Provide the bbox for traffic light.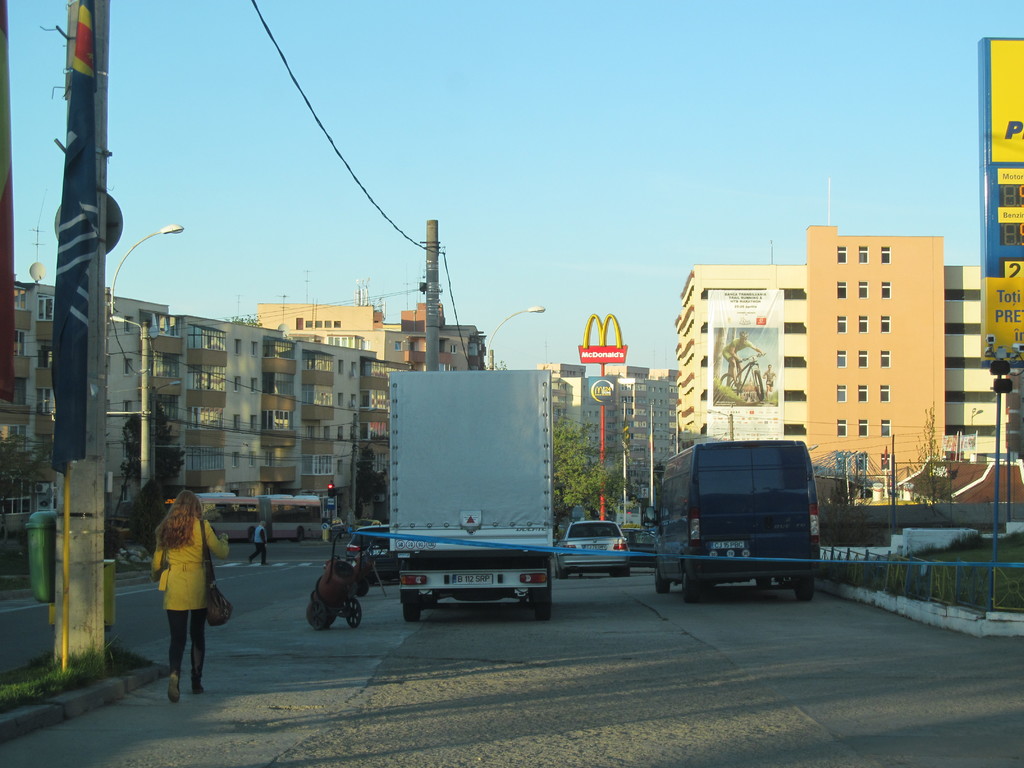
<region>328, 484, 334, 499</region>.
